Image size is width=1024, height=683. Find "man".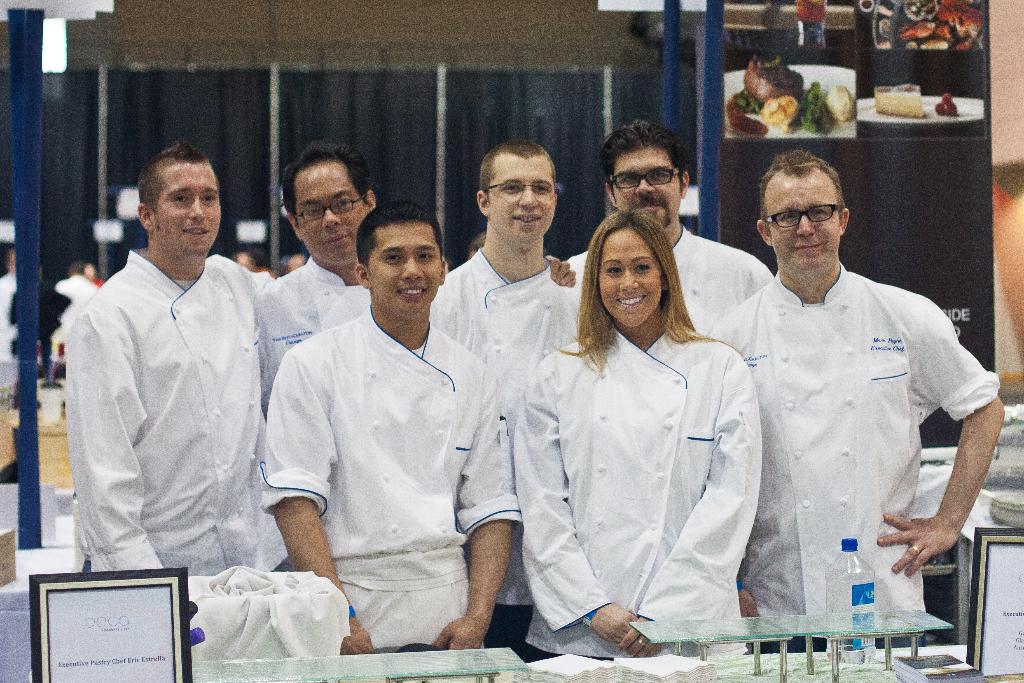
58,124,293,618.
